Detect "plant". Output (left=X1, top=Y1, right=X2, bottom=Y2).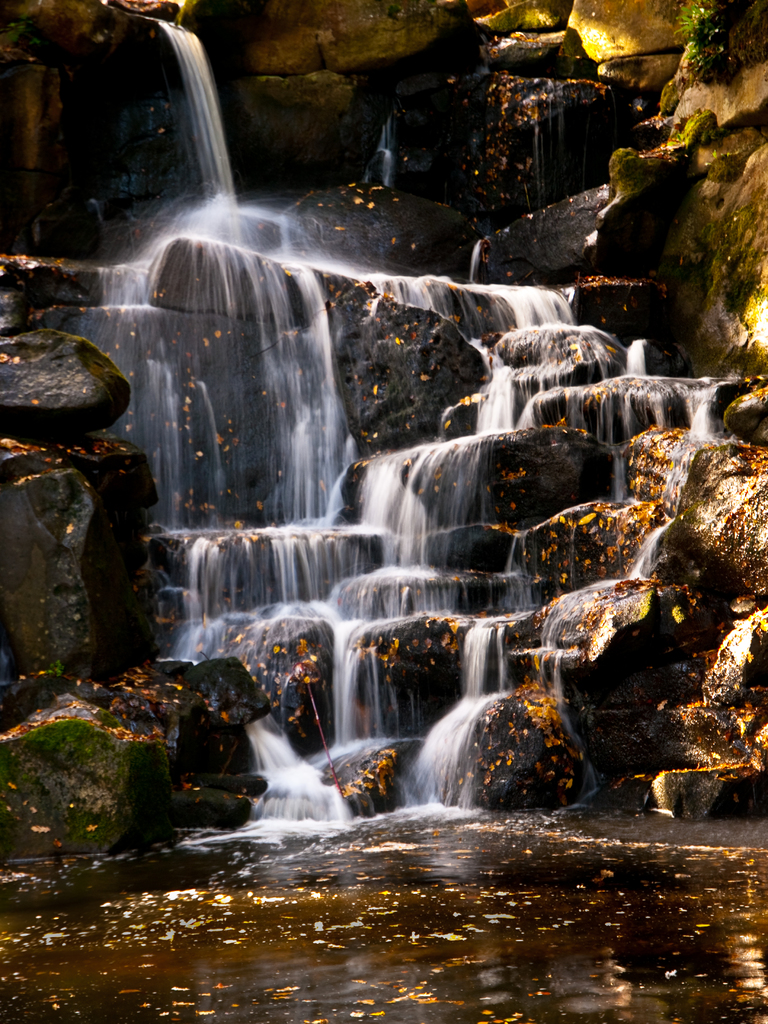
(left=674, top=0, right=745, bottom=85).
